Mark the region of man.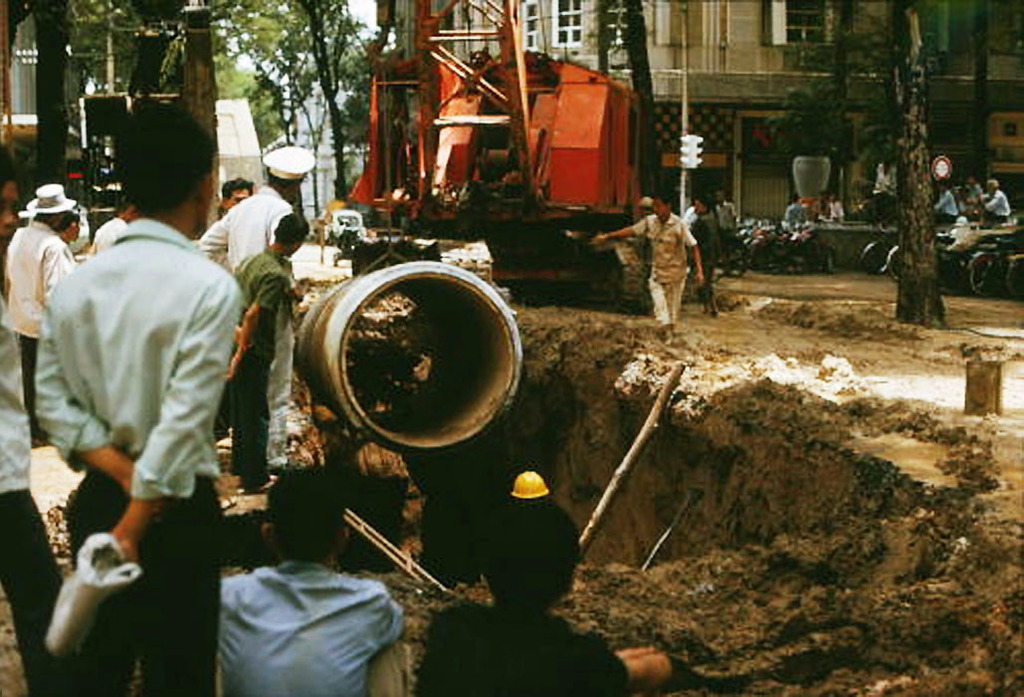
Region: [0, 185, 63, 450].
